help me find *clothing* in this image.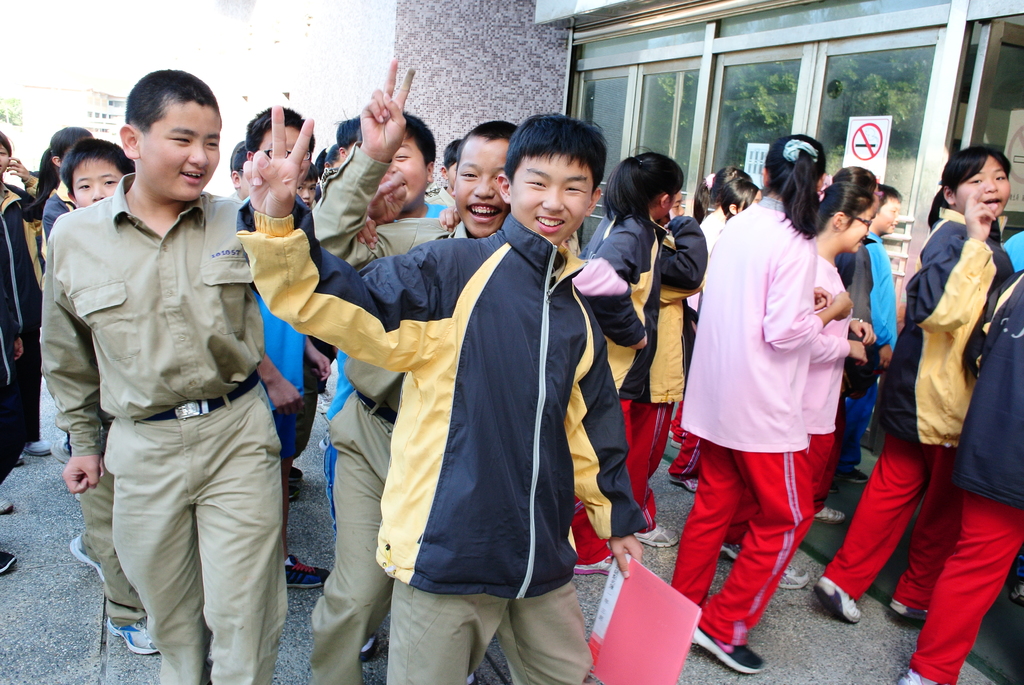
Found it: bbox=(31, 168, 255, 684).
